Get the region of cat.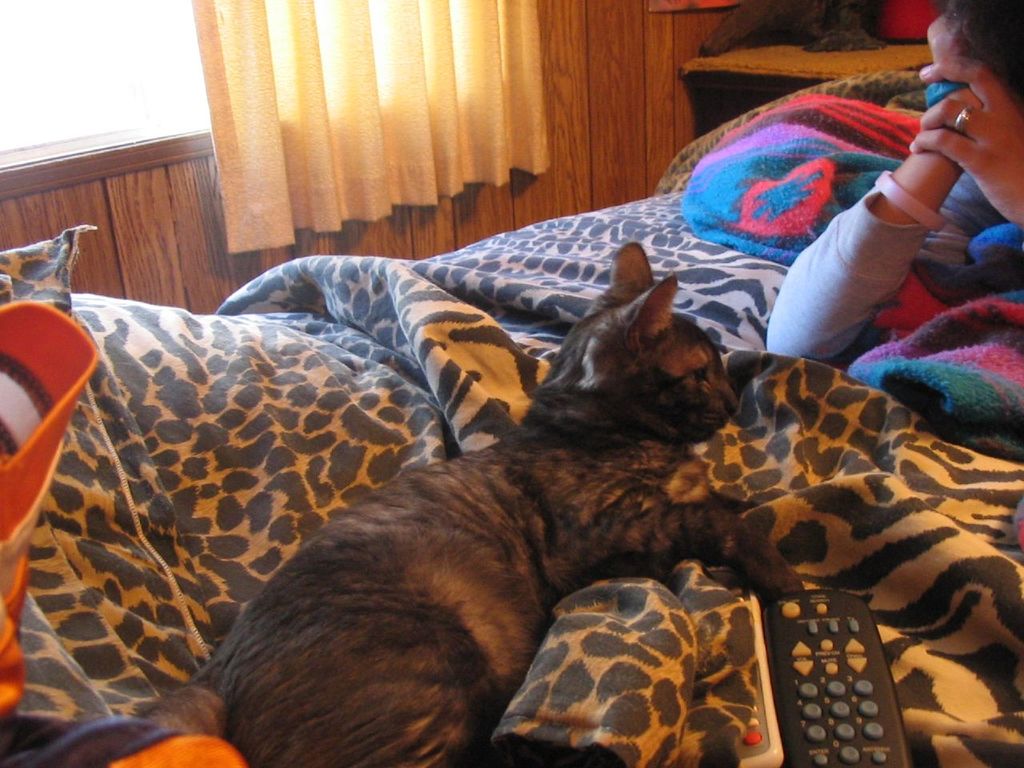
bbox=[166, 234, 804, 767].
